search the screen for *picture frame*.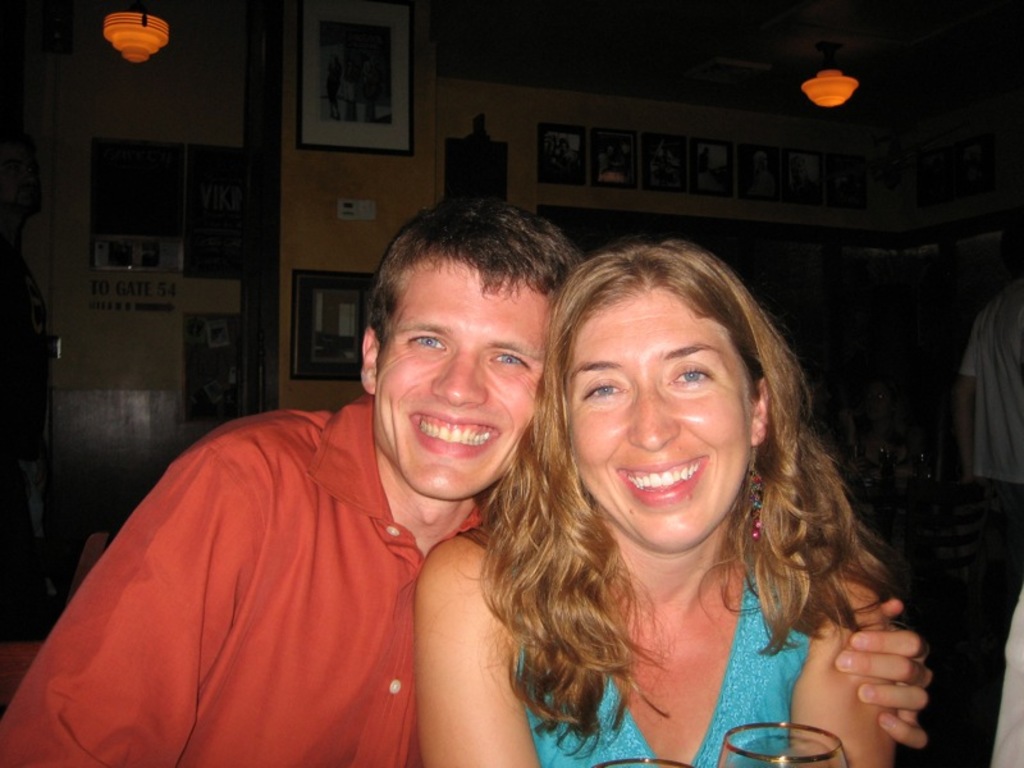
Found at pyautogui.locateOnScreen(291, 269, 374, 383).
